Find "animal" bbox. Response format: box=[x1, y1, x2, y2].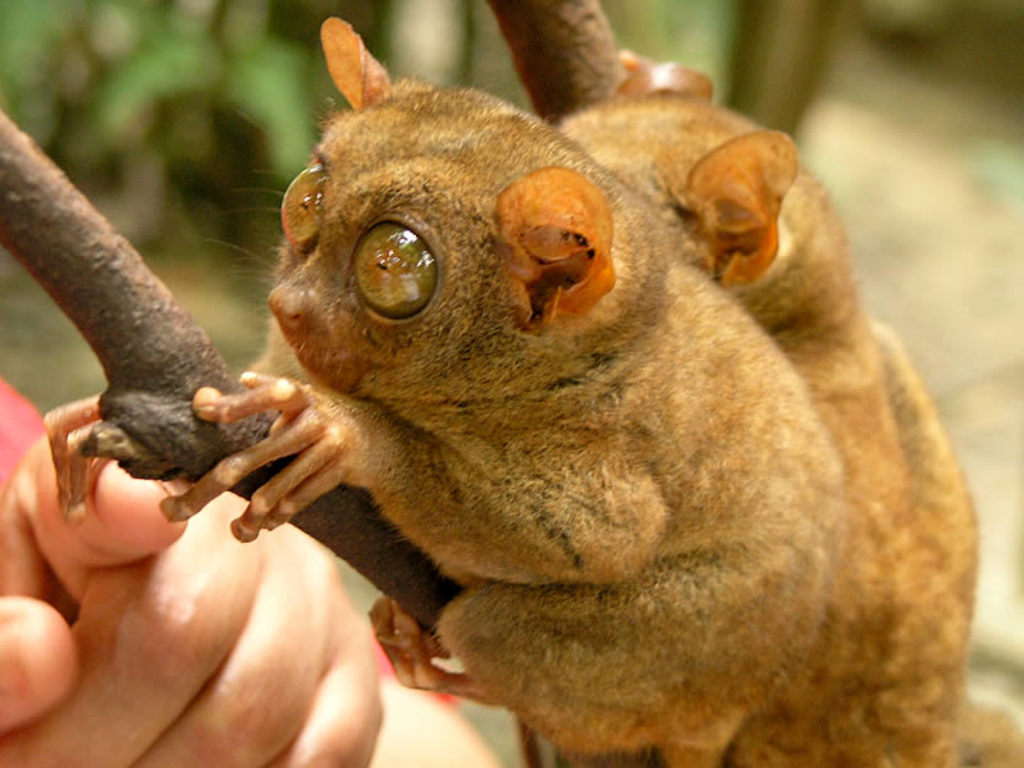
box=[37, 9, 899, 764].
